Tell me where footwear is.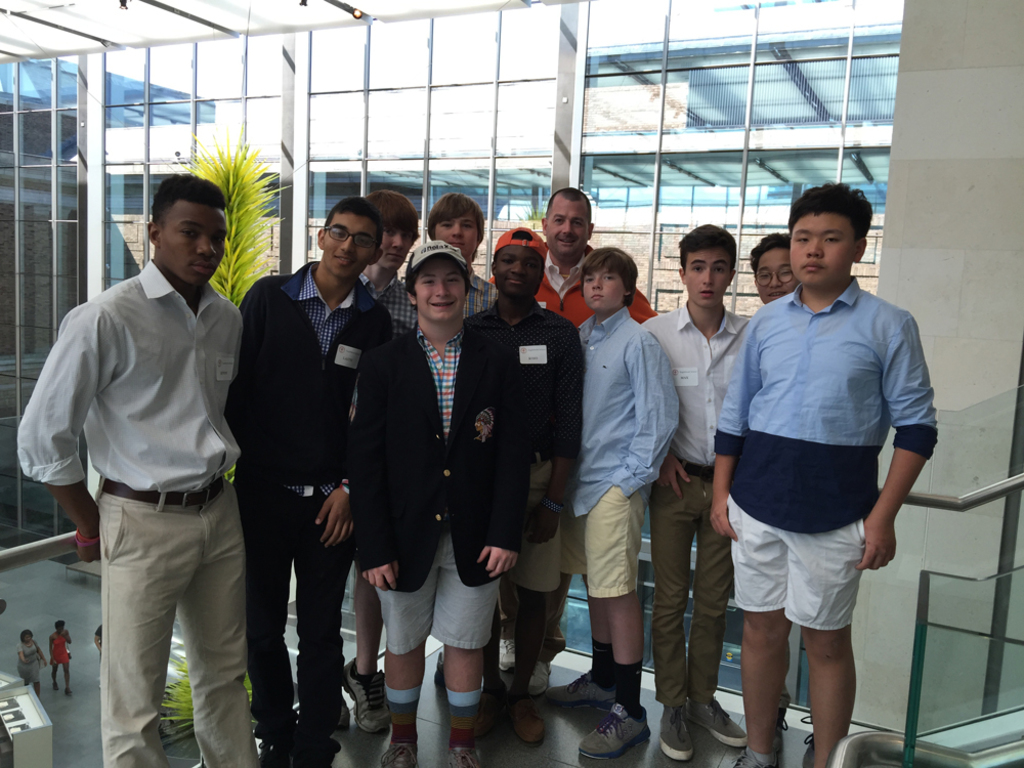
footwear is at <box>501,638,515,674</box>.
